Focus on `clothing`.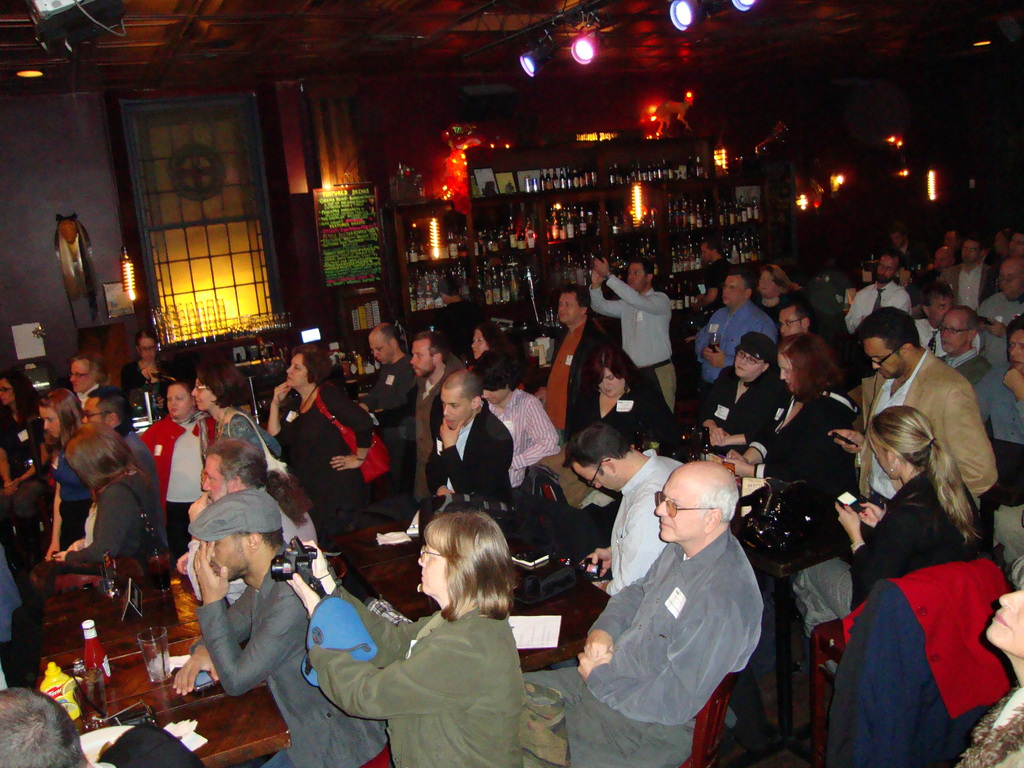
Focused at bbox=[196, 588, 381, 767].
